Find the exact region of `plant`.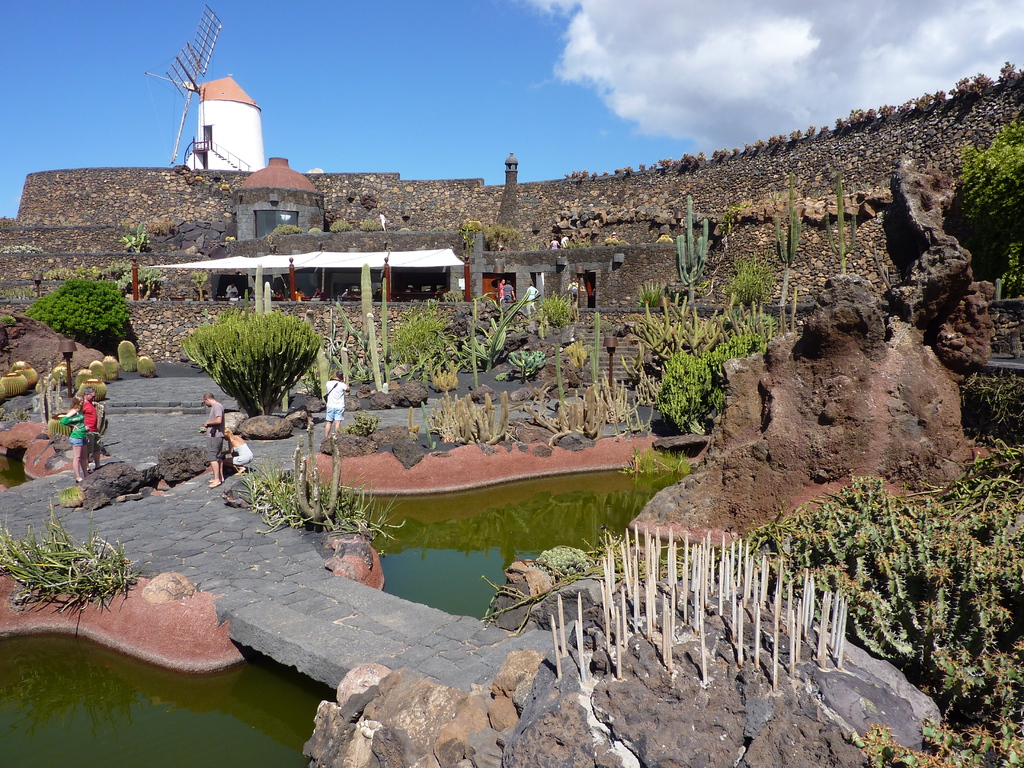
Exact region: (left=559, top=230, right=584, bottom=252).
